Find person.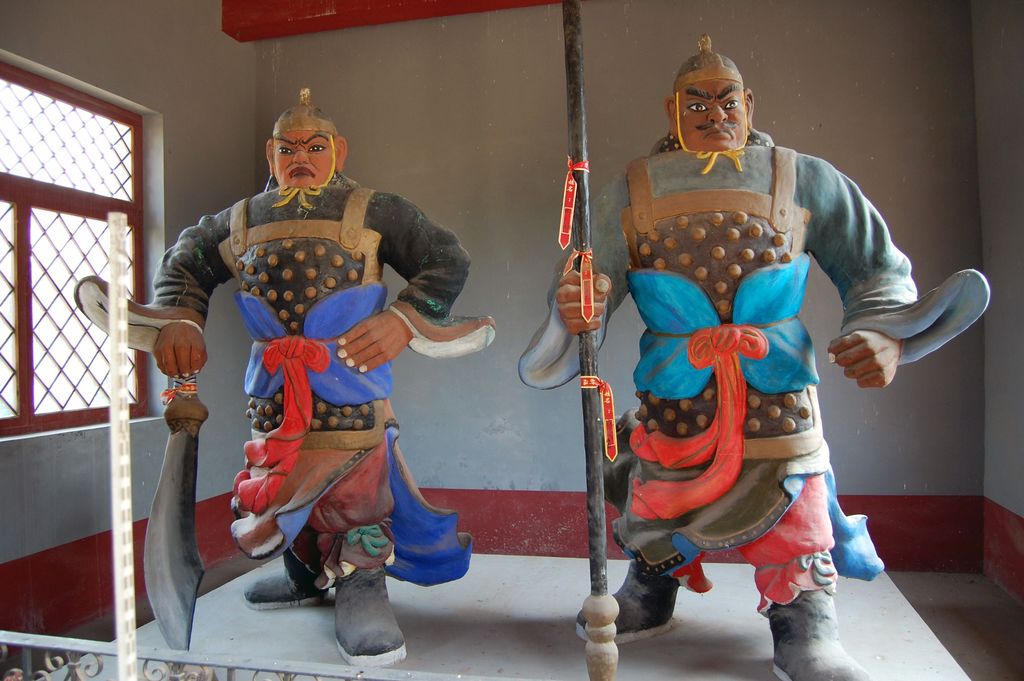
{"x1": 75, "y1": 100, "x2": 477, "y2": 677}.
